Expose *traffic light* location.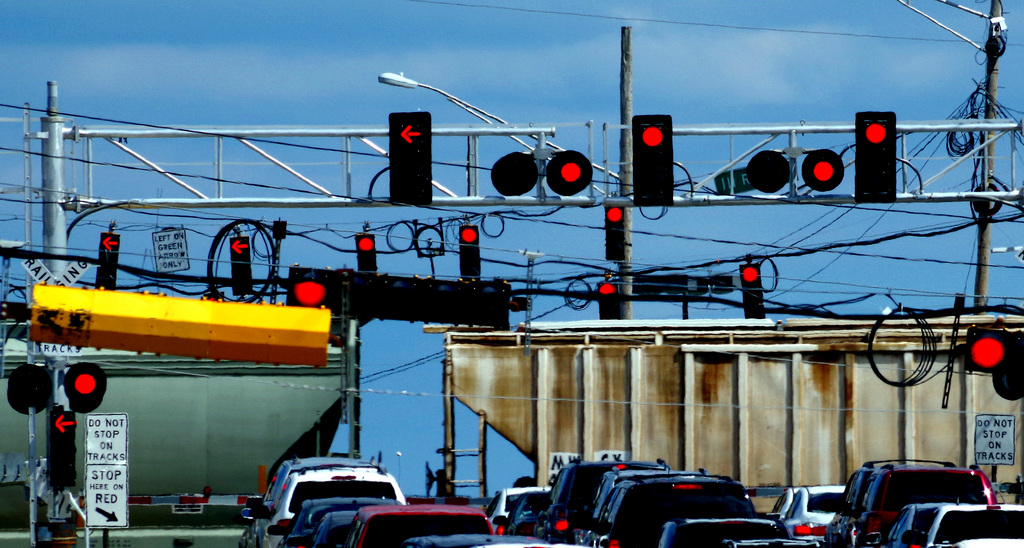
Exposed at 632,115,672,204.
